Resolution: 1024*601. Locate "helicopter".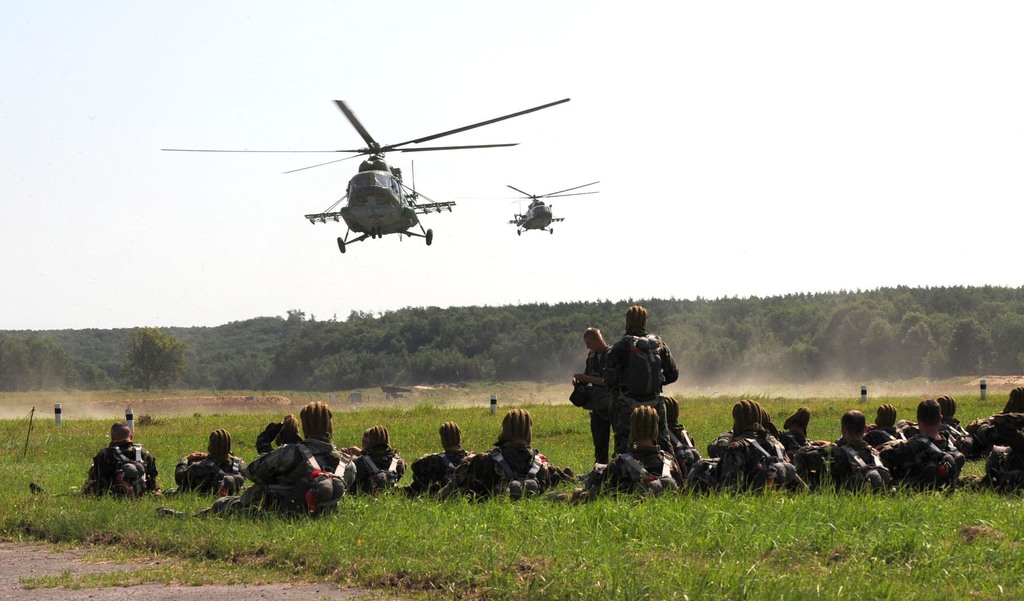
[x1=161, y1=99, x2=572, y2=255].
